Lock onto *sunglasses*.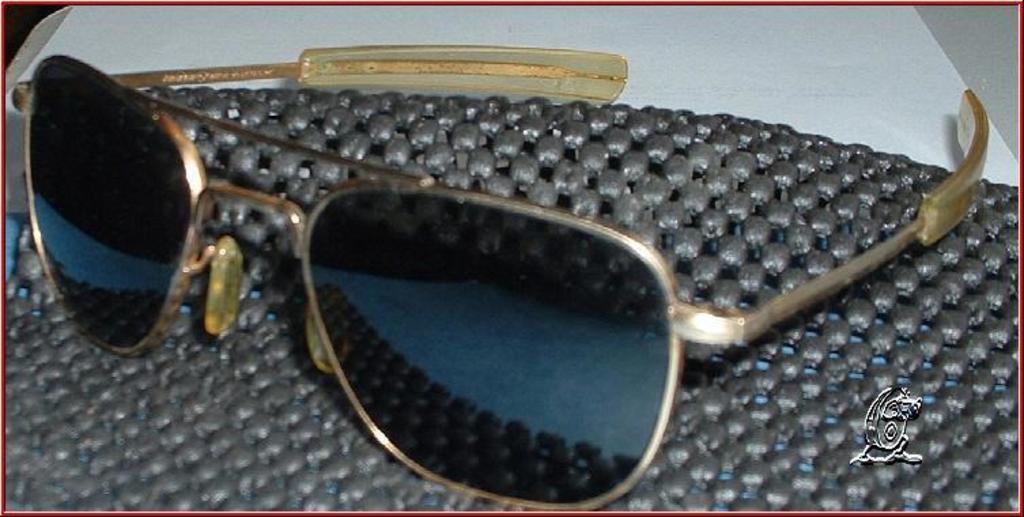
Locked: 10:45:989:516.
